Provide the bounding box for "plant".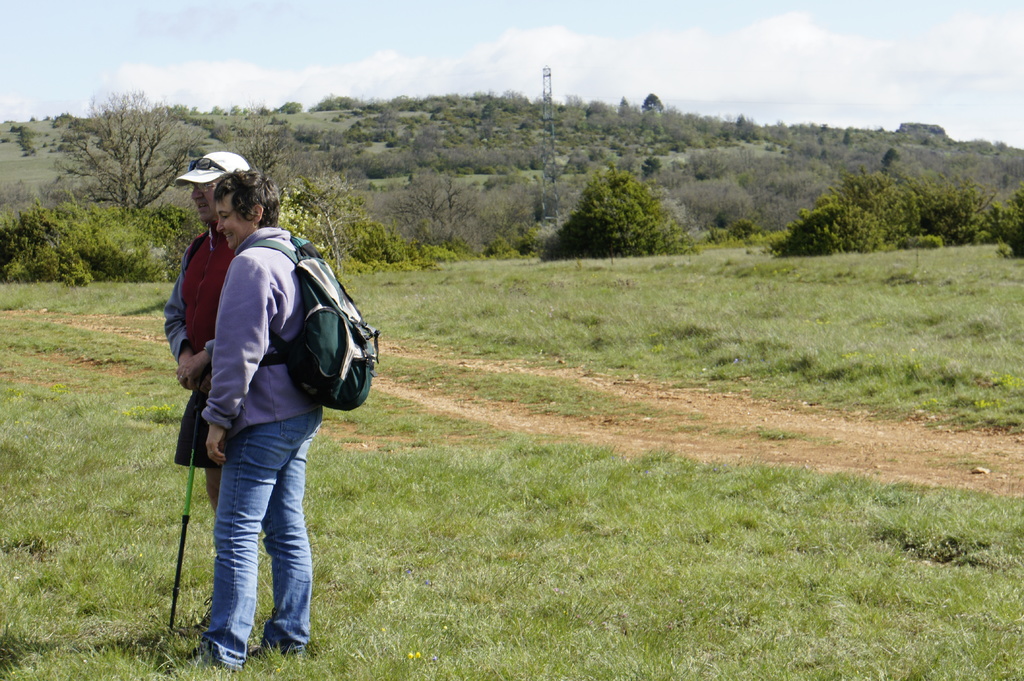
(left=261, top=99, right=273, bottom=113).
